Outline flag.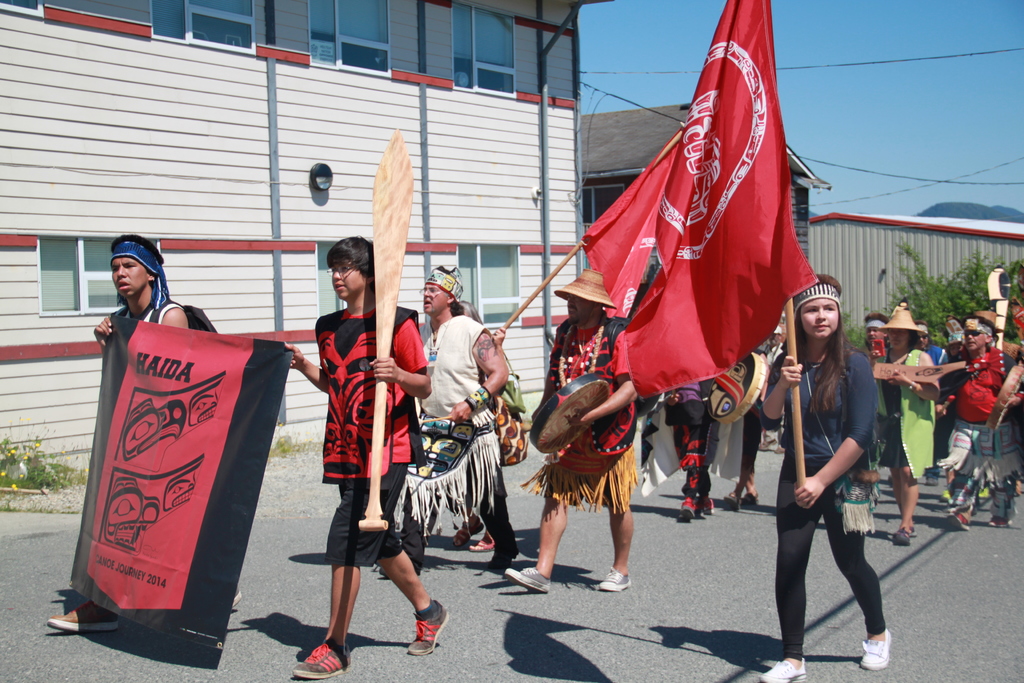
Outline: {"left": 542, "top": 8, "right": 803, "bottom": 415}.
